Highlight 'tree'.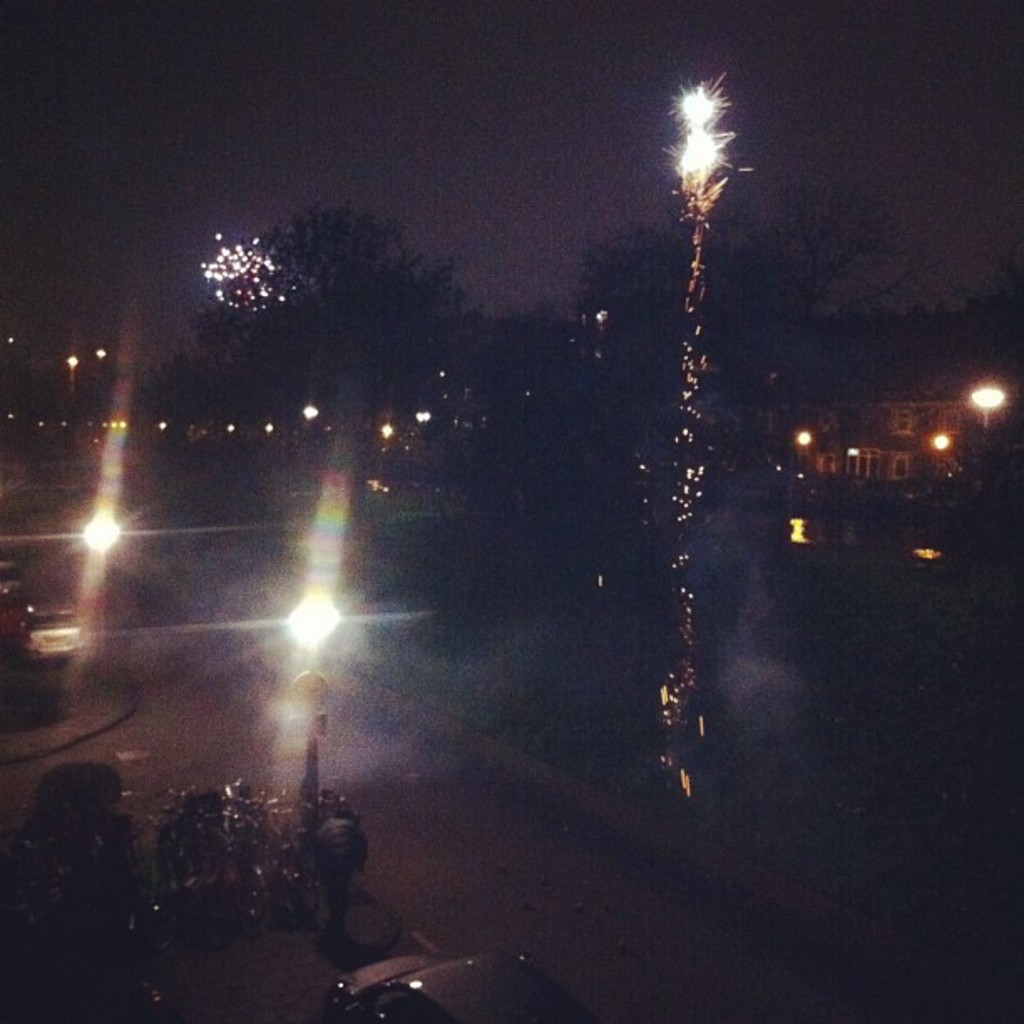
Highlighted region: {"left": 191, "top": 201, "right": 509, "bottom": 433}.
